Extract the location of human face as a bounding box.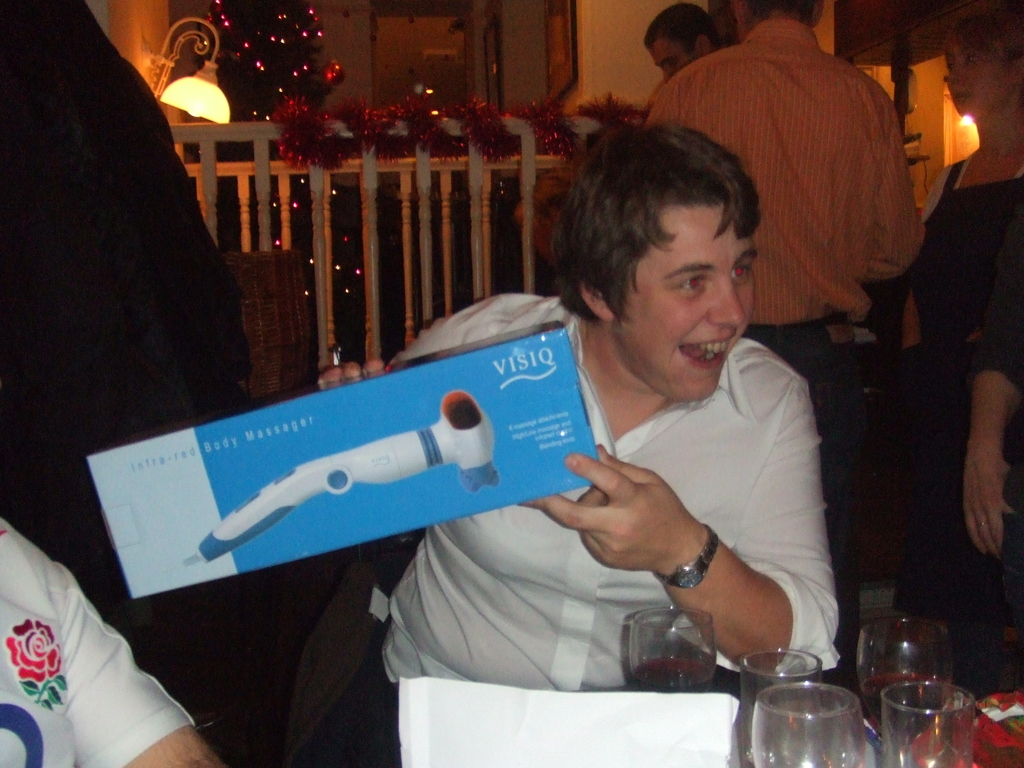
(944,39,1014,118).
